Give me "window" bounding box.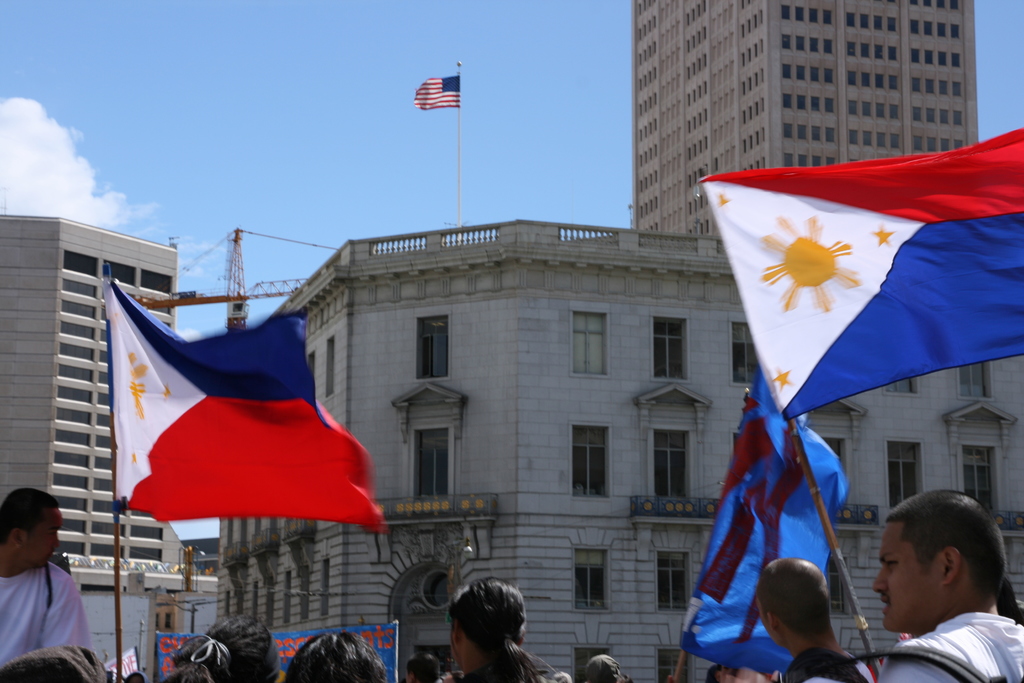
crop(650, 315, 691, 381).
